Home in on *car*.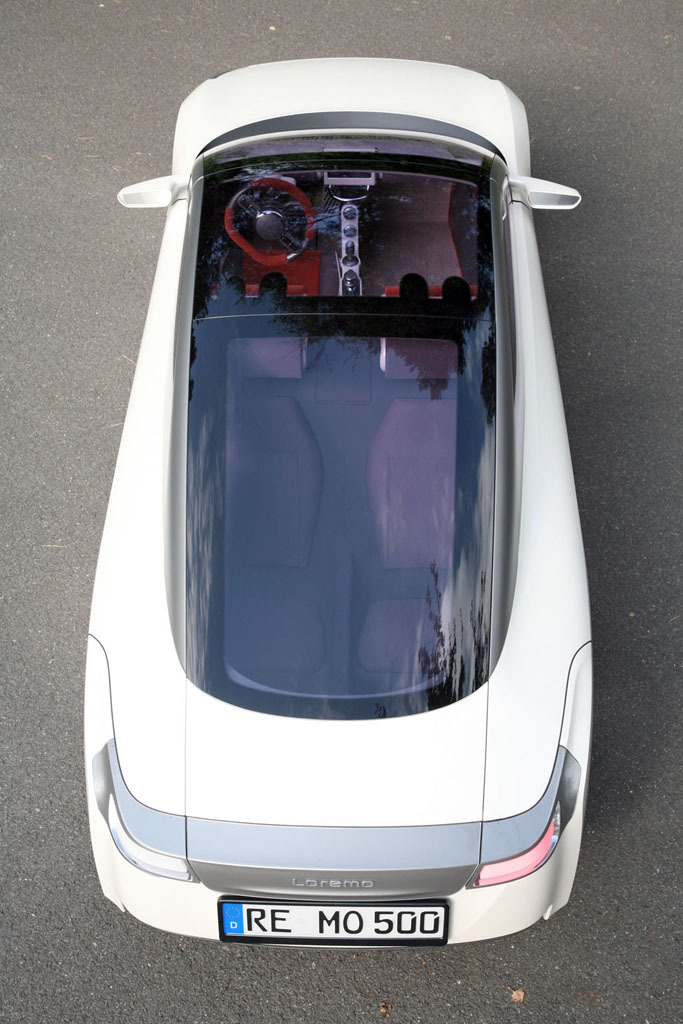
Homed in at (left=81, top=52, right=601, bottom=951).
